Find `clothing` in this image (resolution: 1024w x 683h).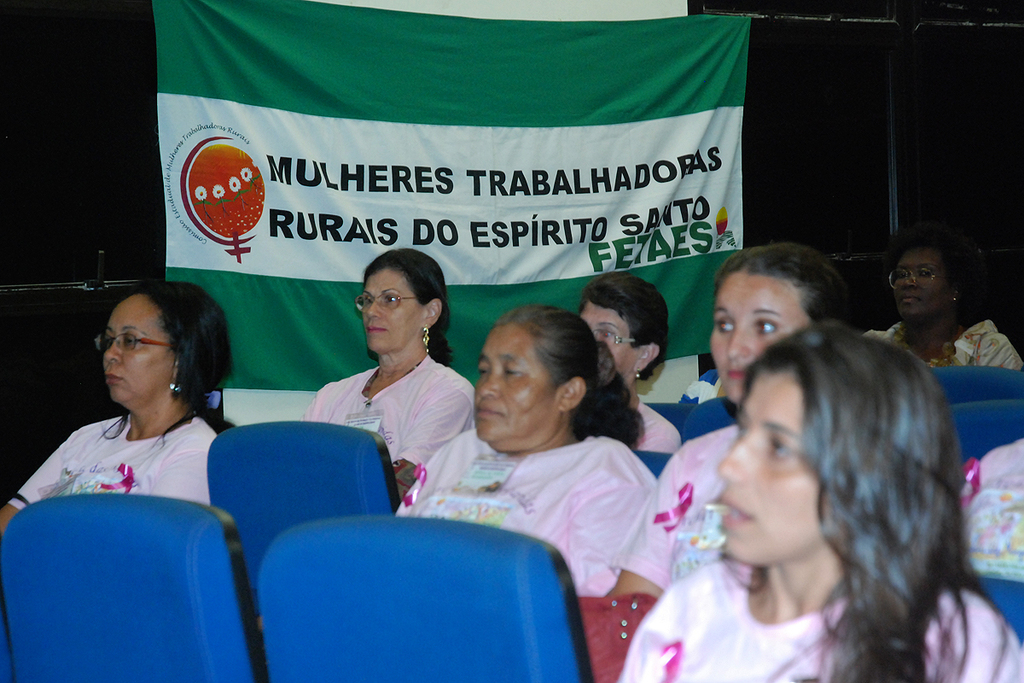
Rect(300, 353, 475, 474).
